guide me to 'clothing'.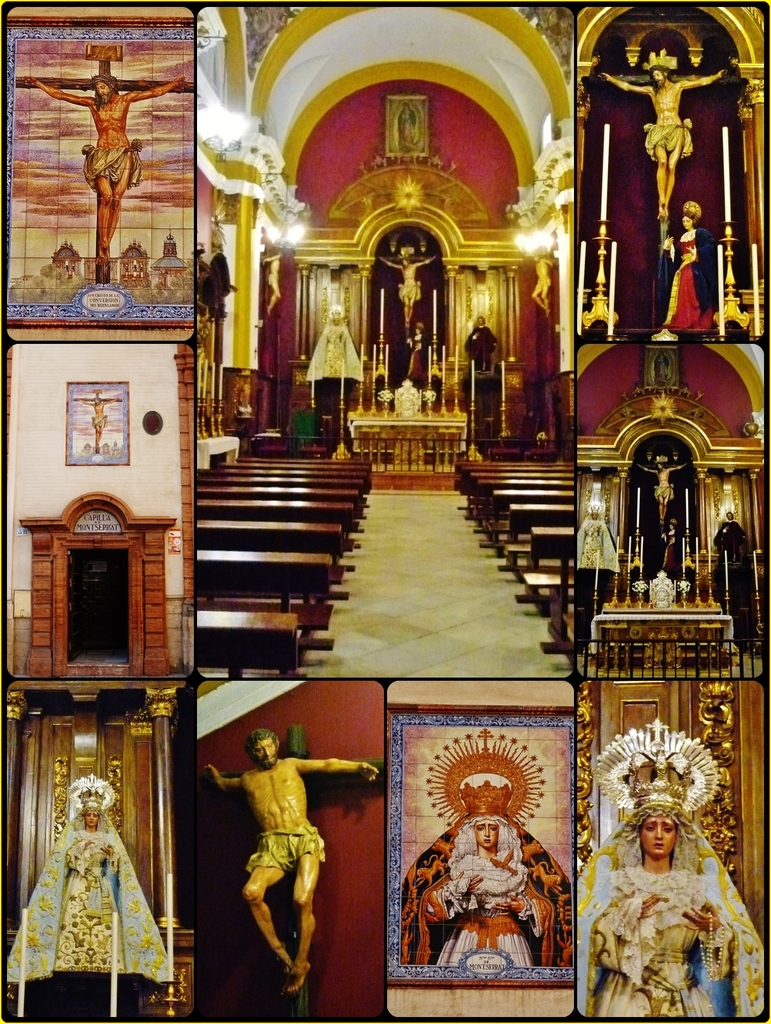
Guidance: locate(574, 518, 621, 572).
